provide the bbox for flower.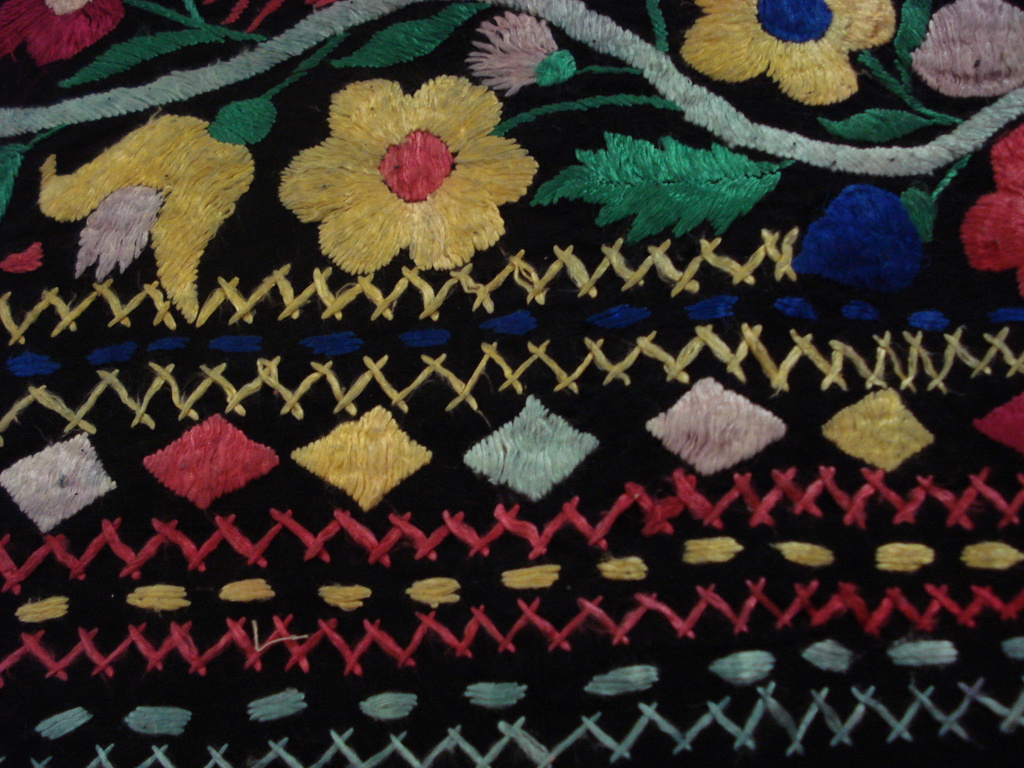
{"x1": 276, "y1": 79, "x2": 543, "y2": 274}.
